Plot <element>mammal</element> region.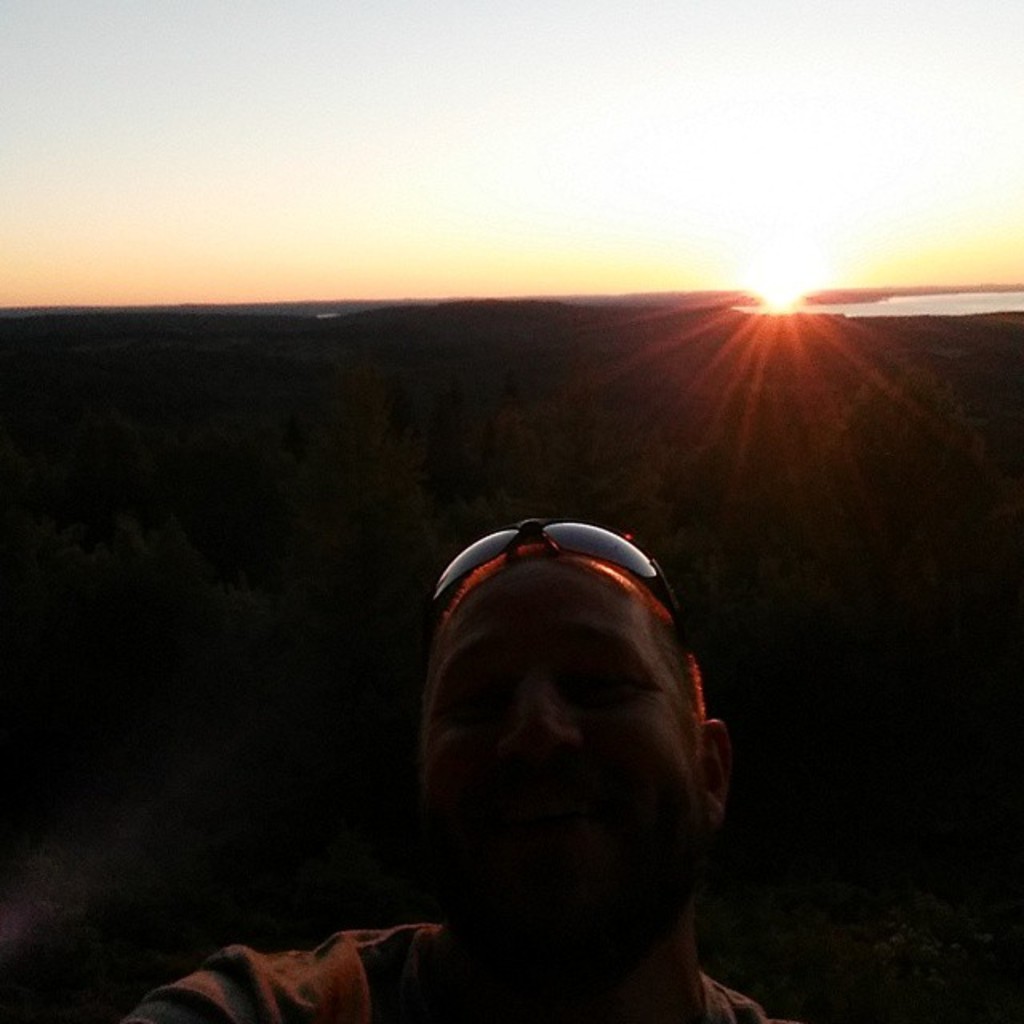
Plotted at left=117, top=518, right=798, bottom=1022.
